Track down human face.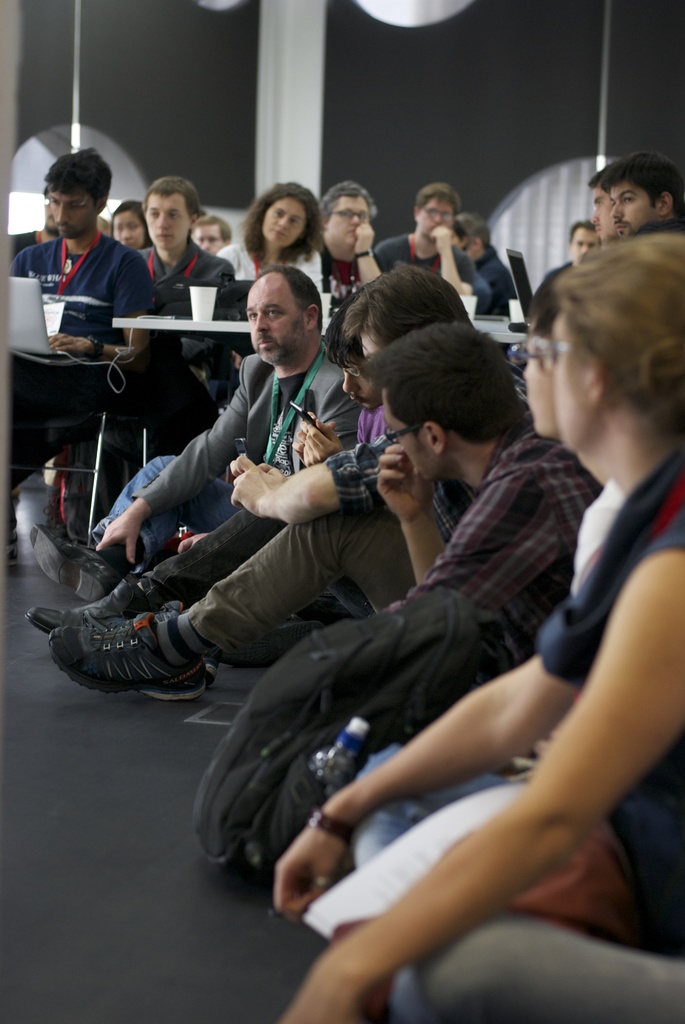
Tracked to Rect(590, 190, 613, 232).
